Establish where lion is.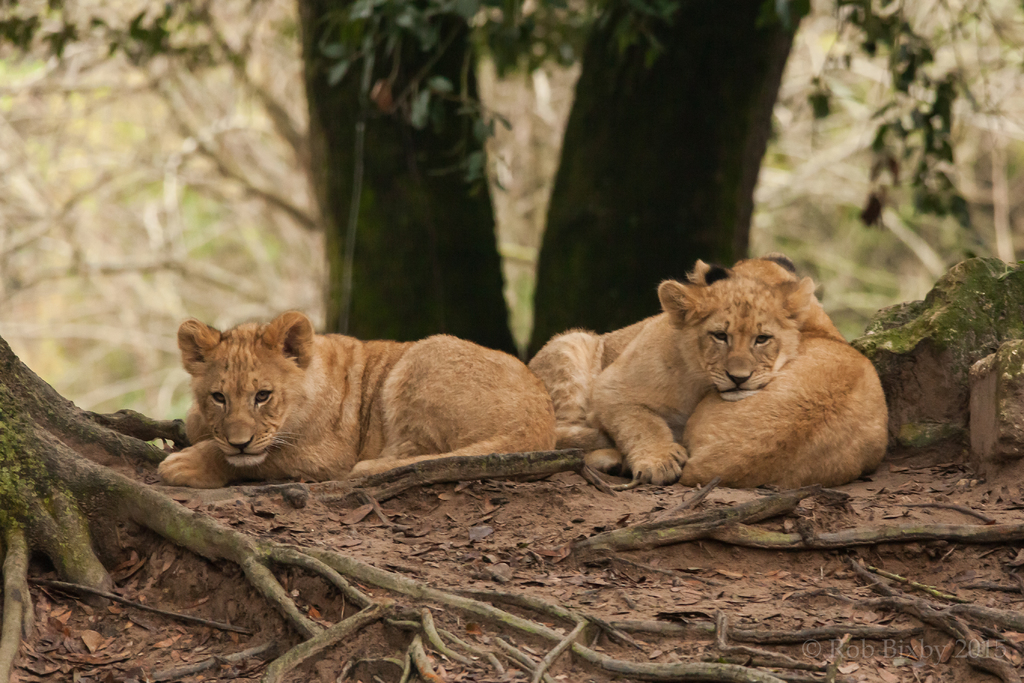
Established at <box>527,278,815,487</box>.
